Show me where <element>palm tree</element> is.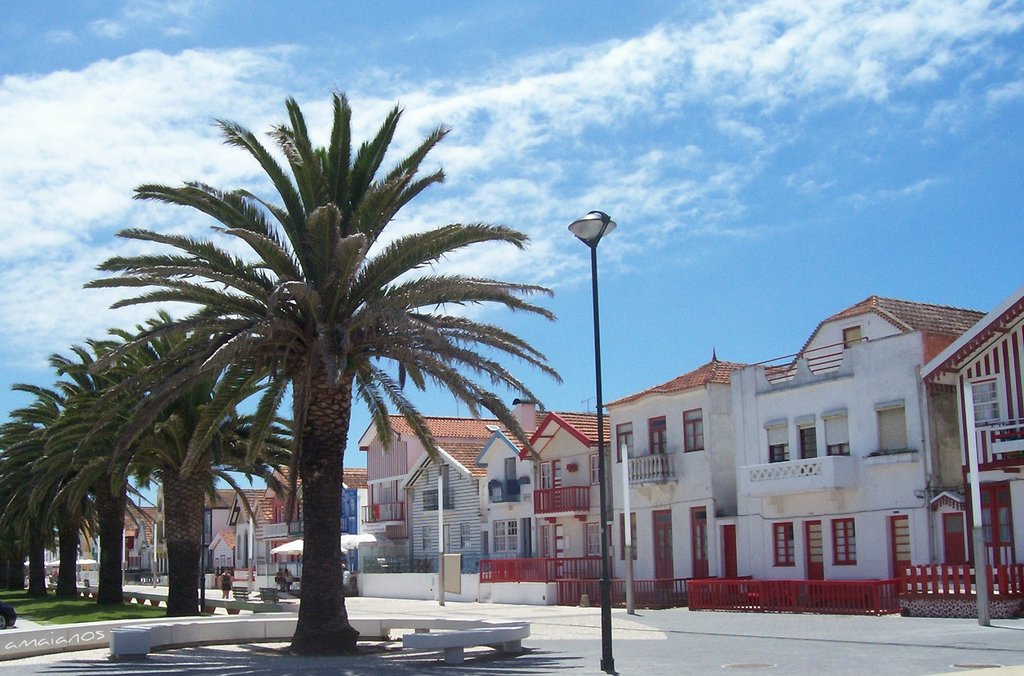
<element>palm tree</element> is at detection(74, 114, 504, 665).
